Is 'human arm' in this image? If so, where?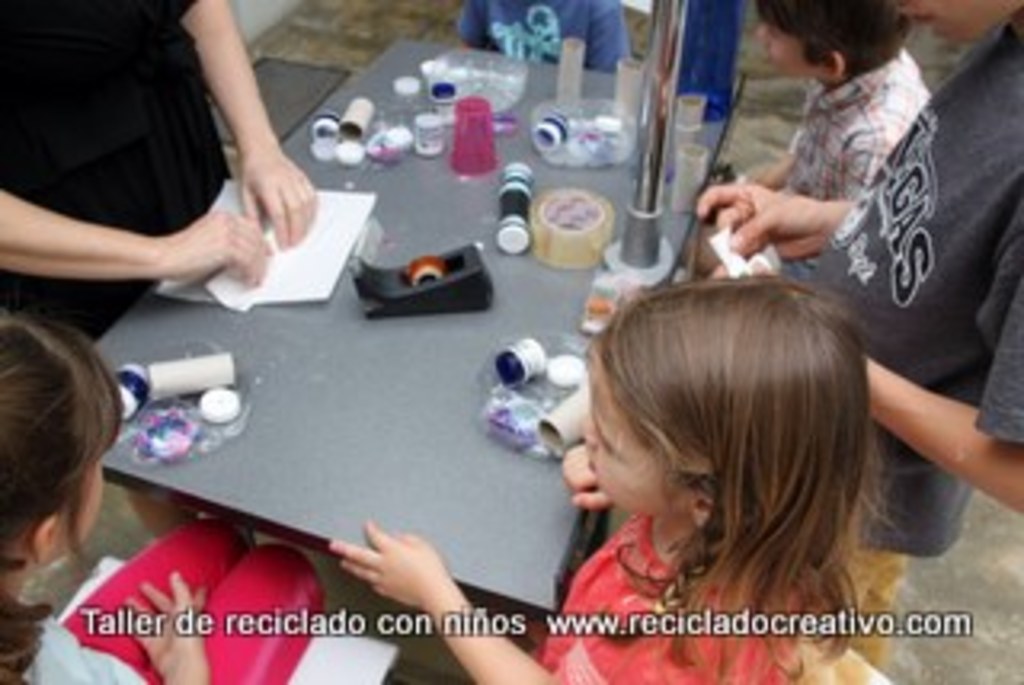
Yes, at pyautogui.locateOnScreen(0, 189, 275, 291).
